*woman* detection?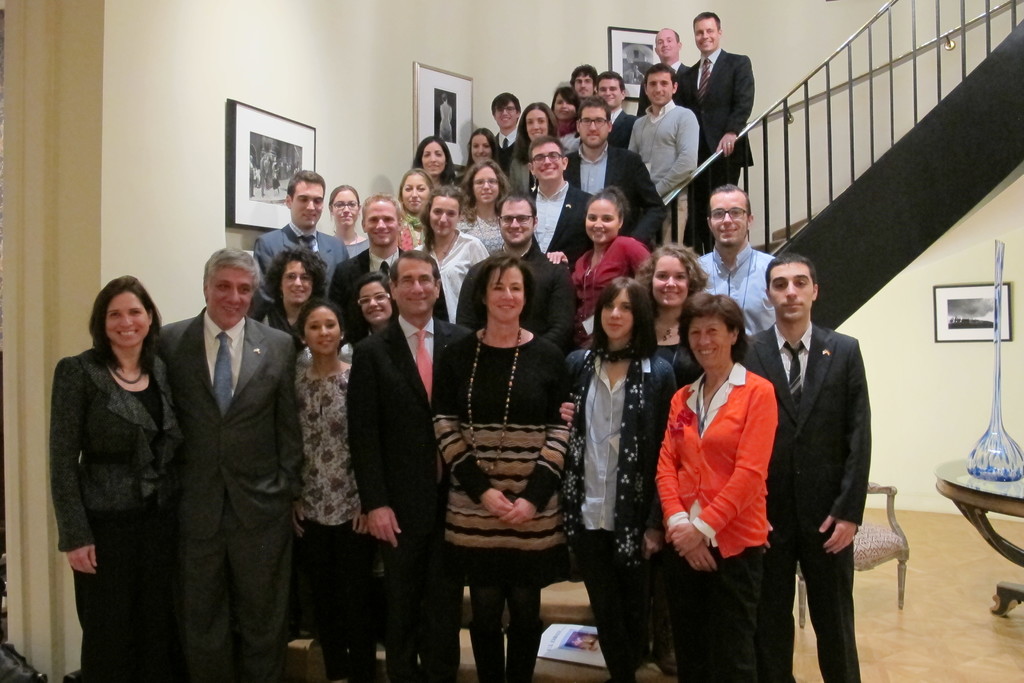
box(253, 248, 330, 350)
